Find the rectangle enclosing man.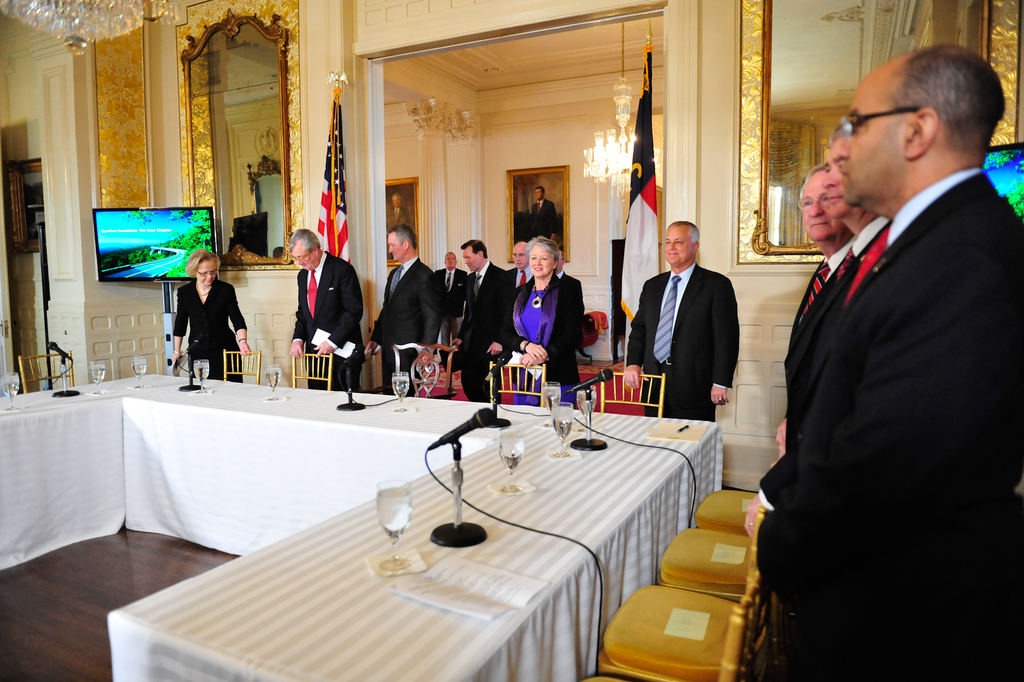
<bbox>449, 238, 515, 402</bbox>.
